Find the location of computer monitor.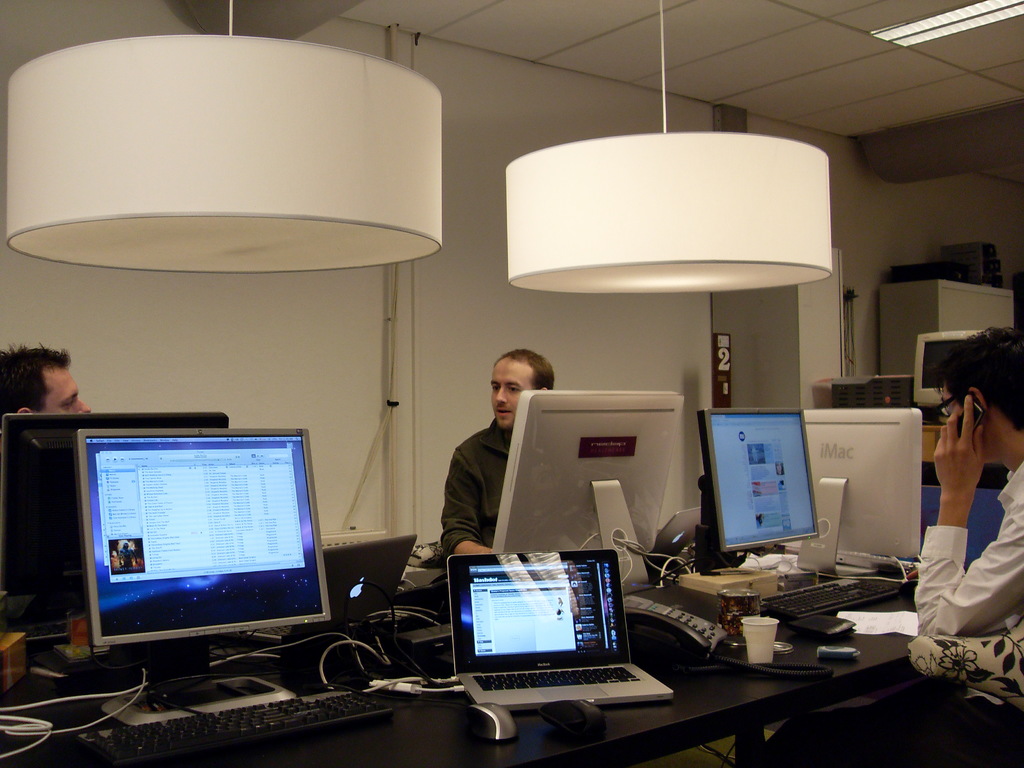
Location: detection(912, 329, 989, 424).
